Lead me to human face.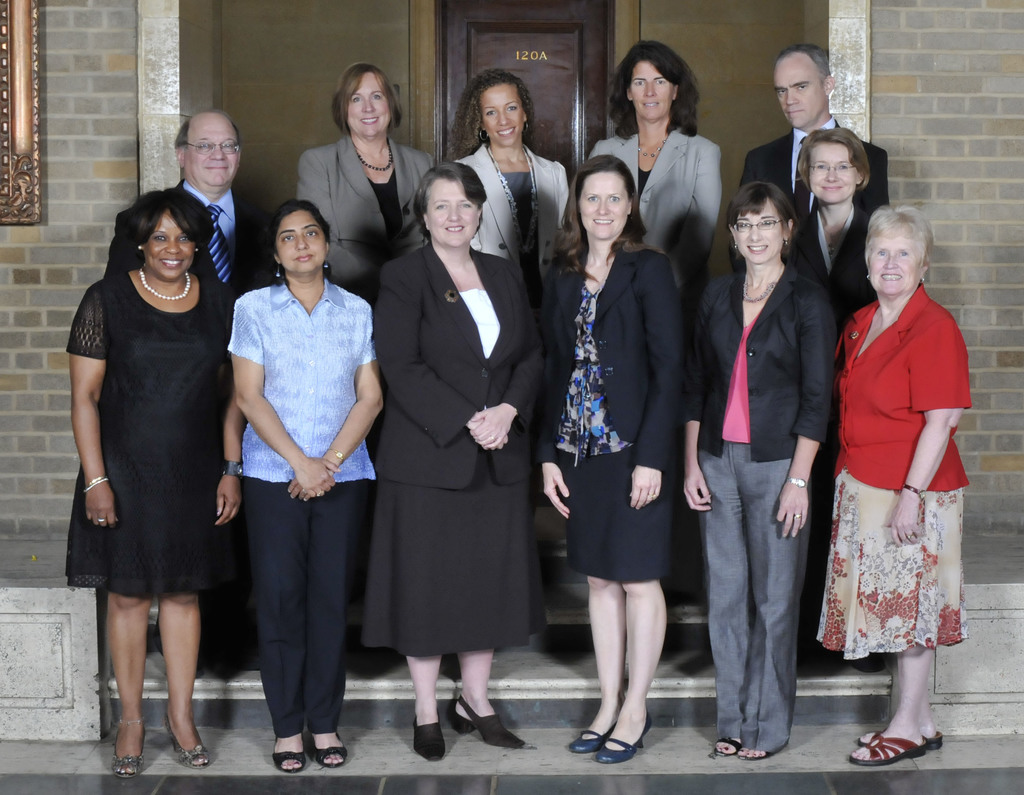
Lead to Rect(425, 176, 481, 246).
